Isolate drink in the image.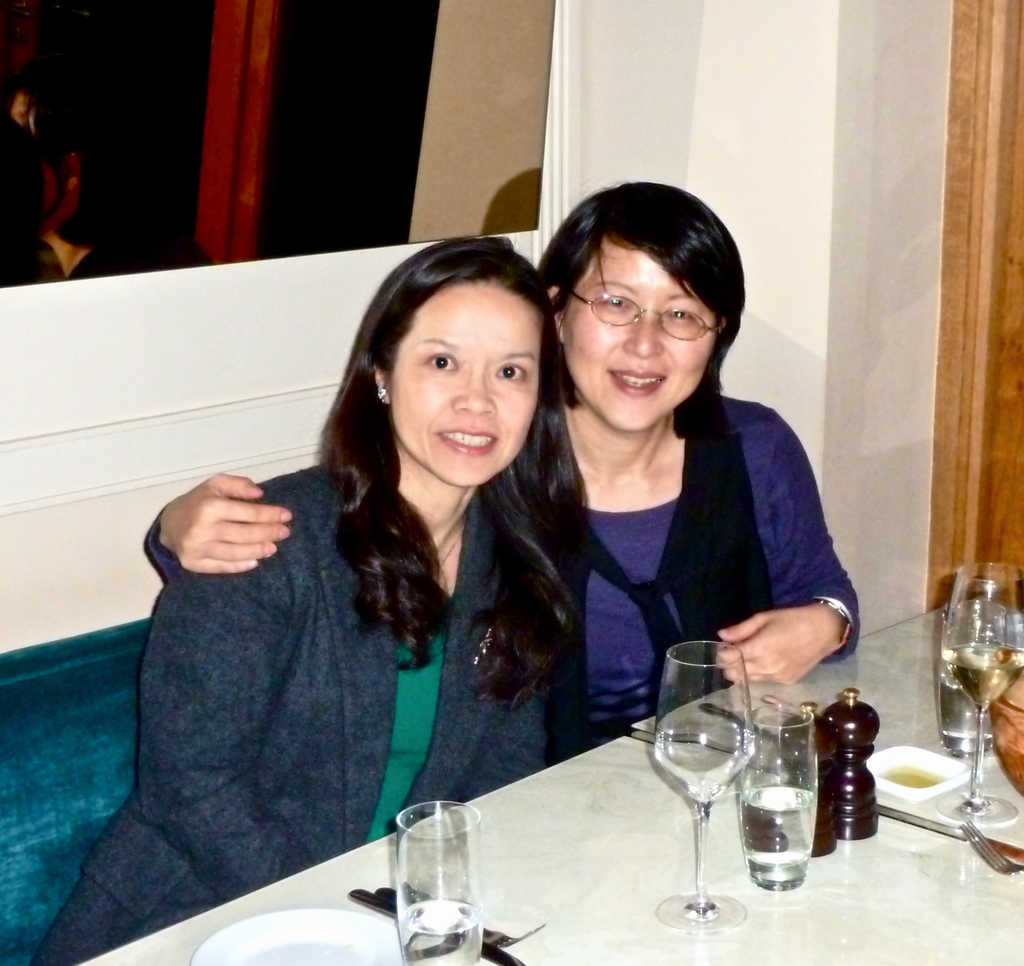
Isolated region: [940, 640, 1023, 715].
